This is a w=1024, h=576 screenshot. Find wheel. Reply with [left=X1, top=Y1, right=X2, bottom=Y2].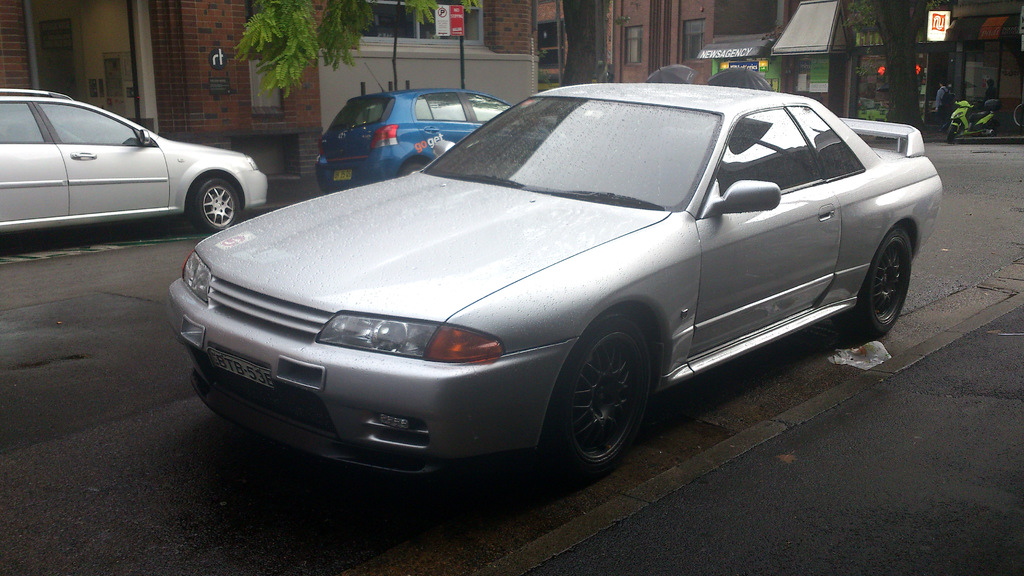
[left=550, top=320, right=653, bottom=468].
